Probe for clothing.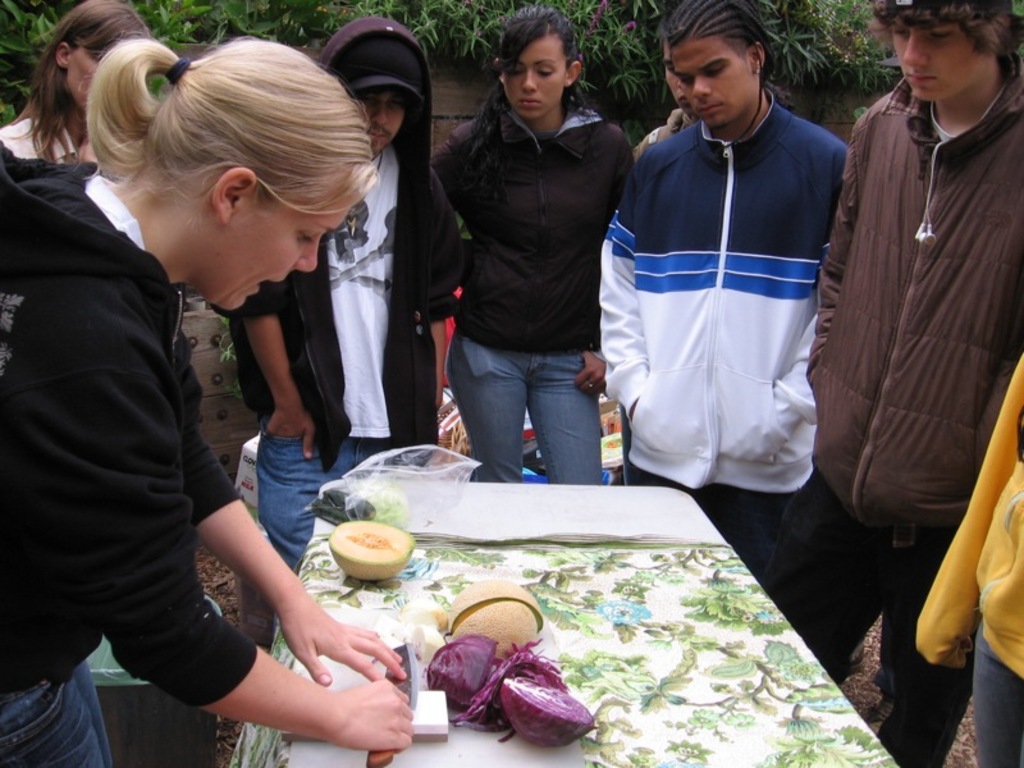
Probe result: box=[439, 95, 644, 484].
